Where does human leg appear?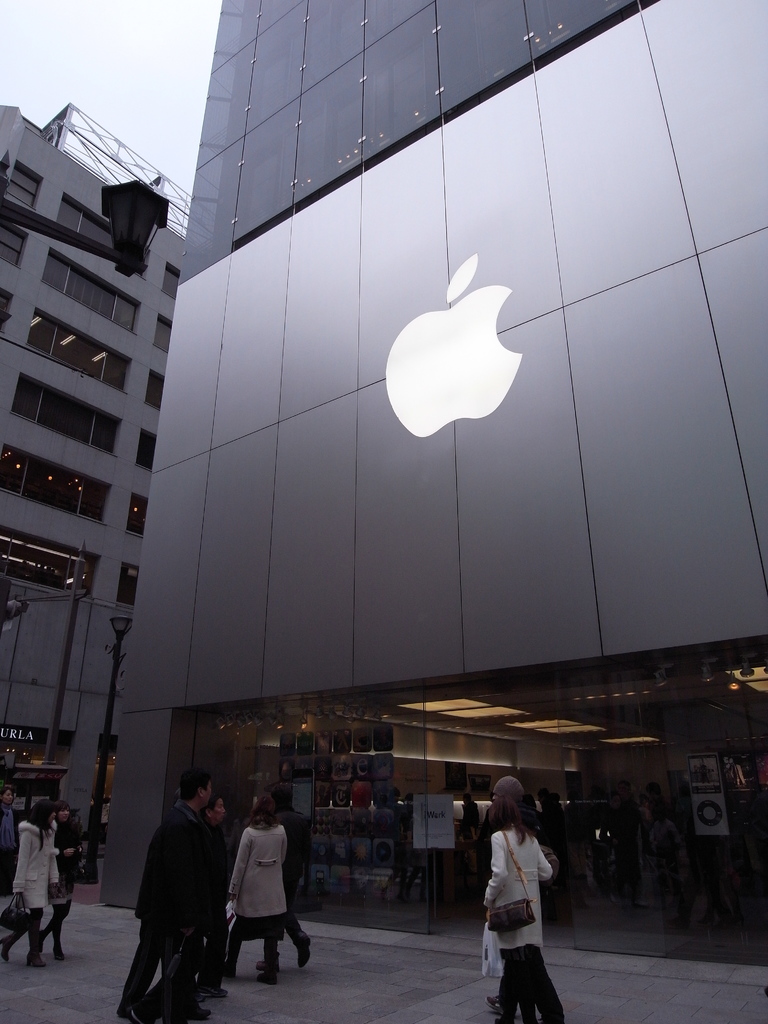
Appears at x1=24 y1=913 x2=42 y2=967.
